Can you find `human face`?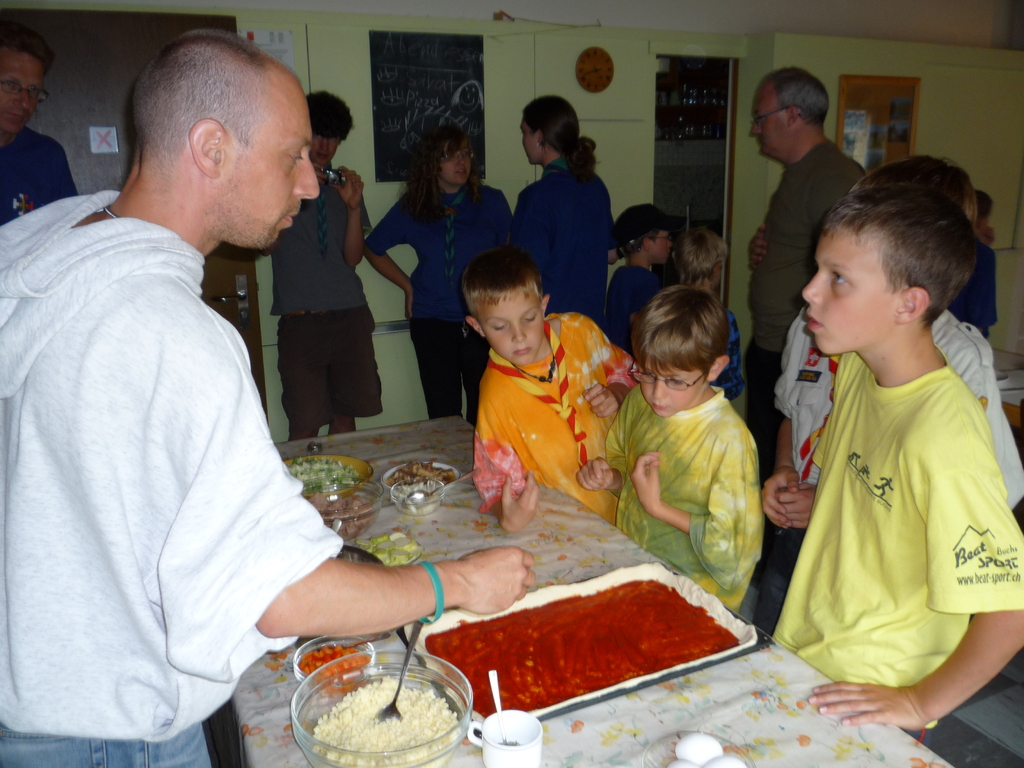
Yes, bounding box: [644, 359, 696, 419].
